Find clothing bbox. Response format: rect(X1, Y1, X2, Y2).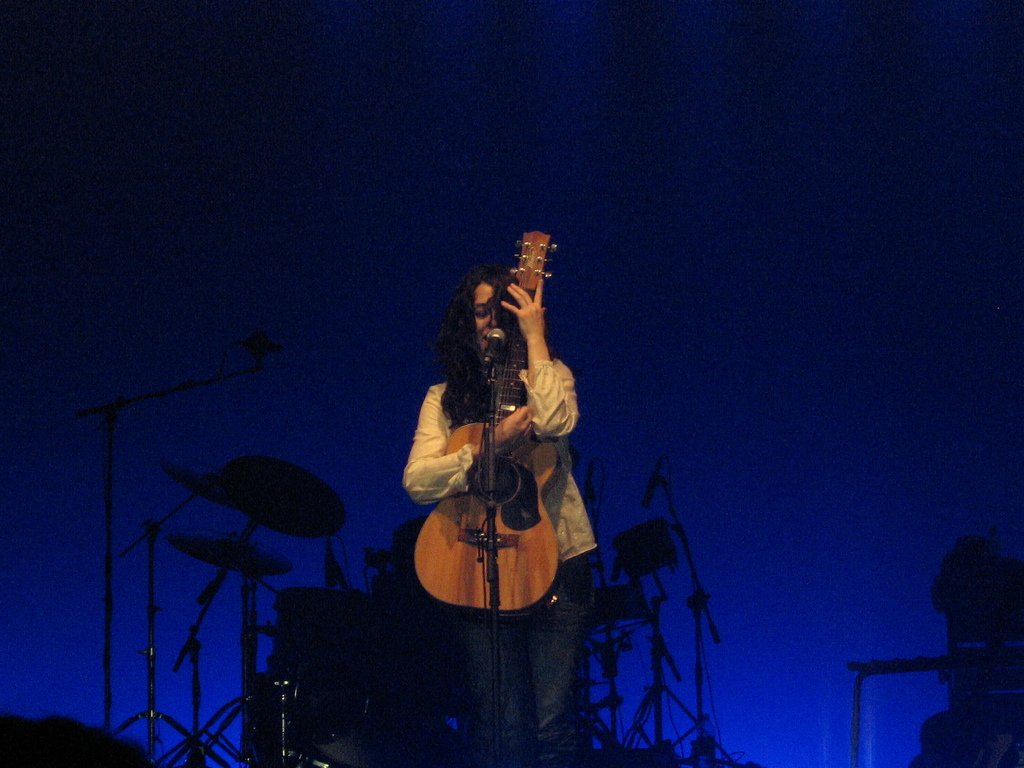
rect(400, 359, 597, 554).
